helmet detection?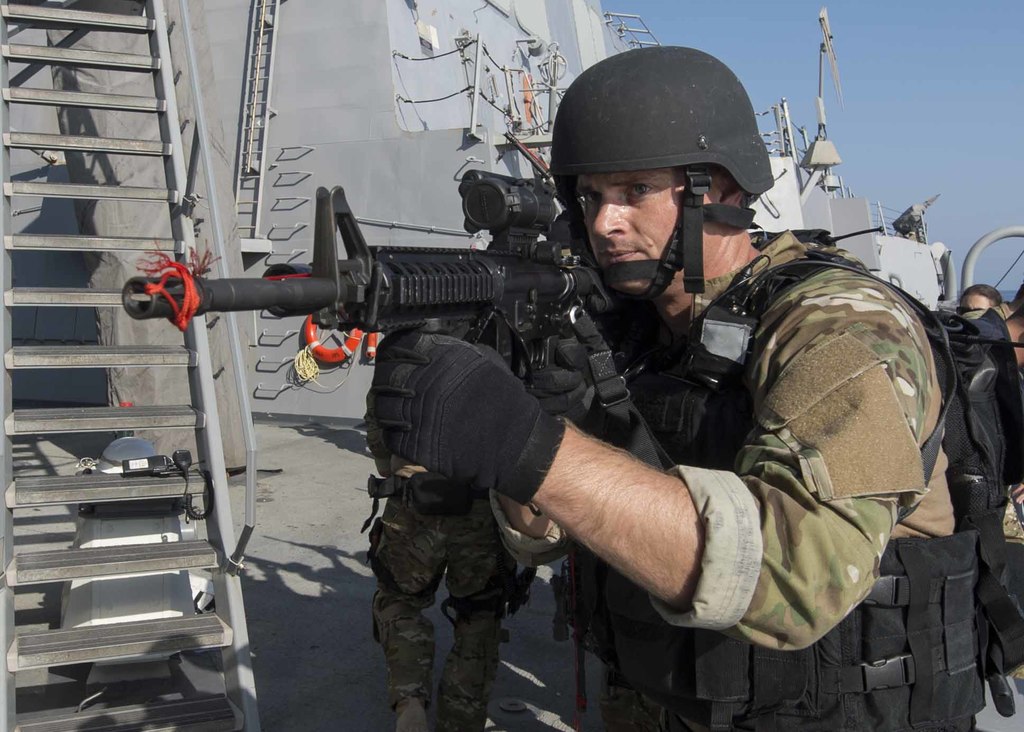
554:56:789:306
